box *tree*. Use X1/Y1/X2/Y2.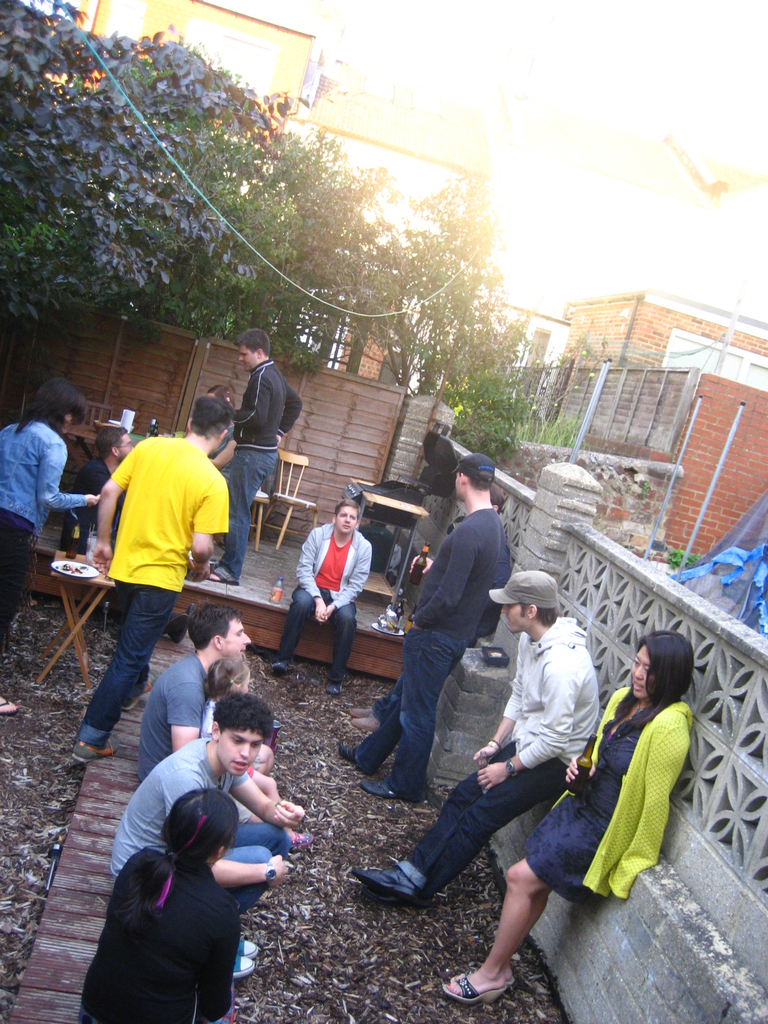
300/166/541/413.
